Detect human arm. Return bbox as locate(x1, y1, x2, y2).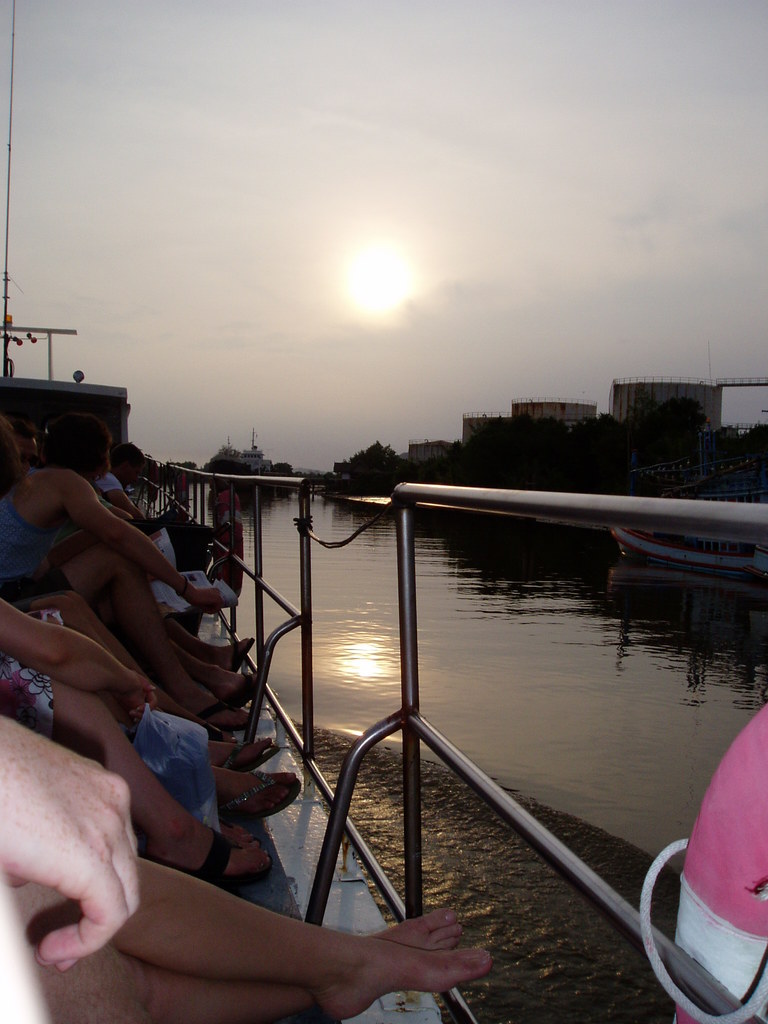
locate(67, 477, 231, 620).
